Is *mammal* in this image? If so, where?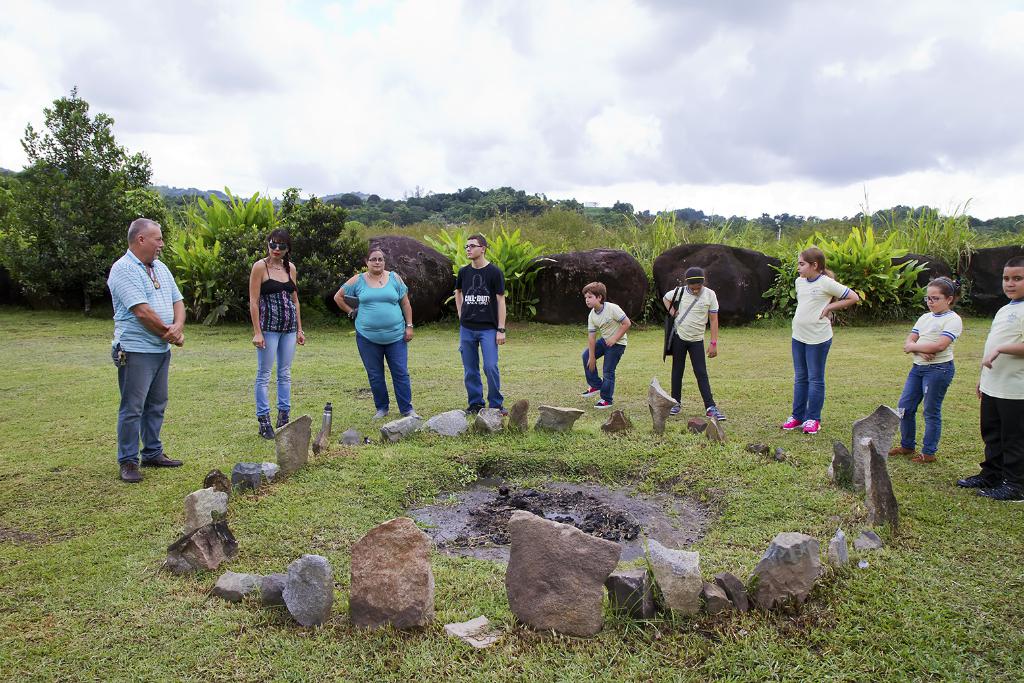
Yes, at 250, 232, 310, 437.
